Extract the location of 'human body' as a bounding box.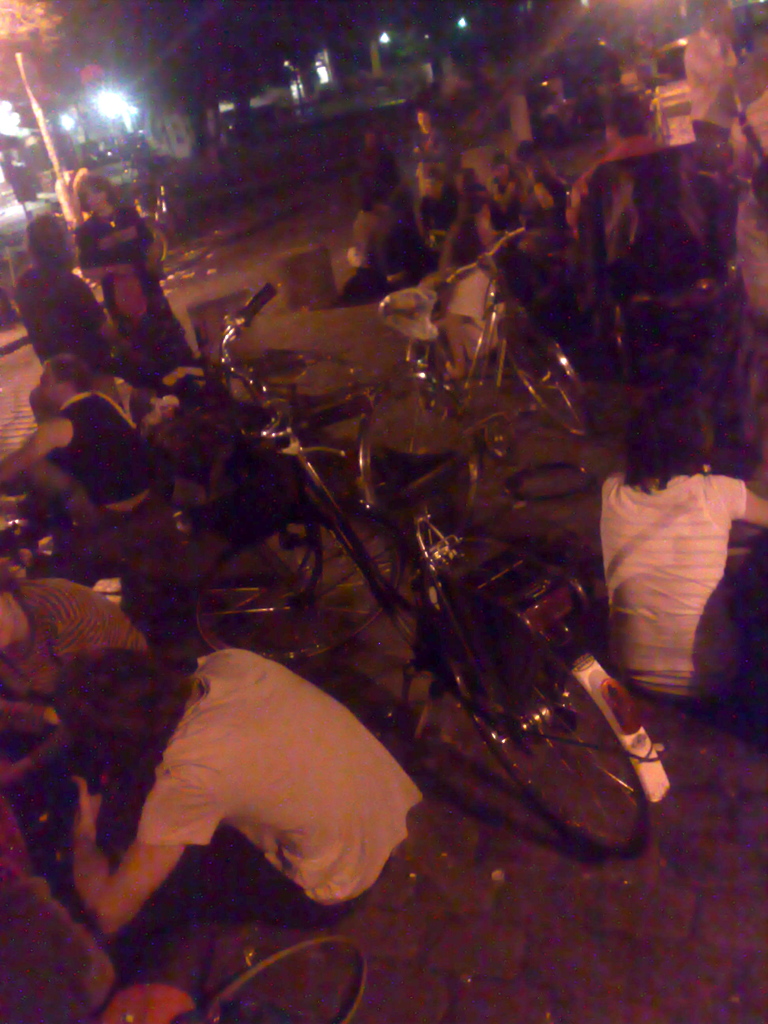
x1=72 y1=653 x2=422 y2=938.
